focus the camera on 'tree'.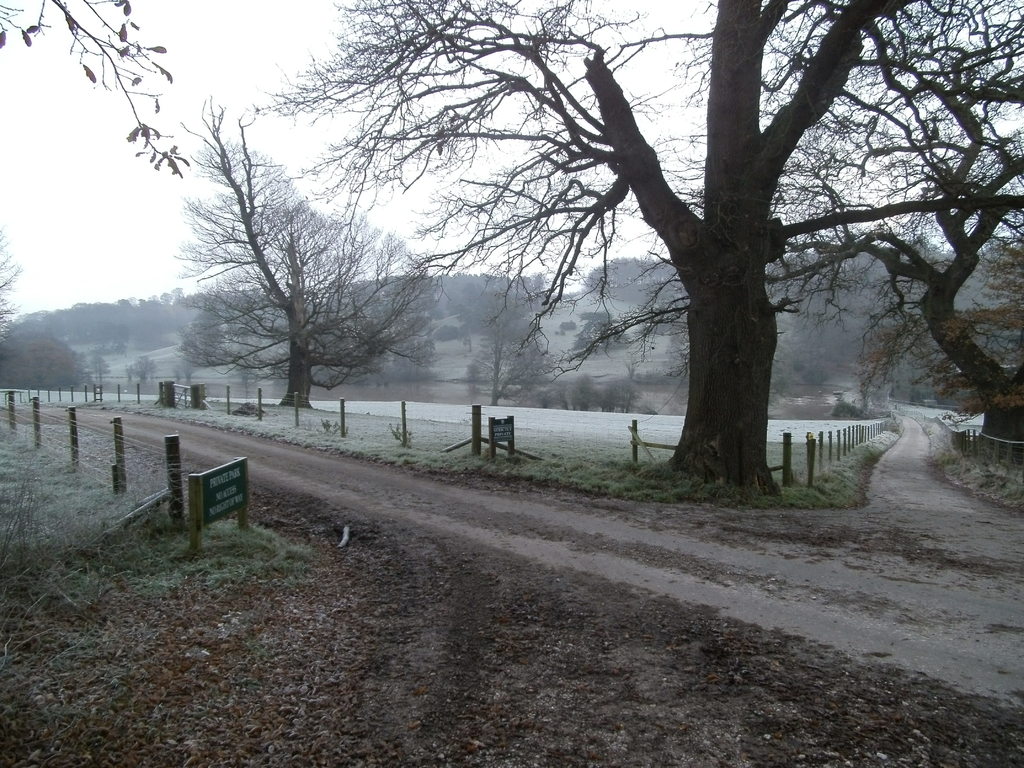
Focus region: x1=0, y1=214, x2=165, y2=399.
